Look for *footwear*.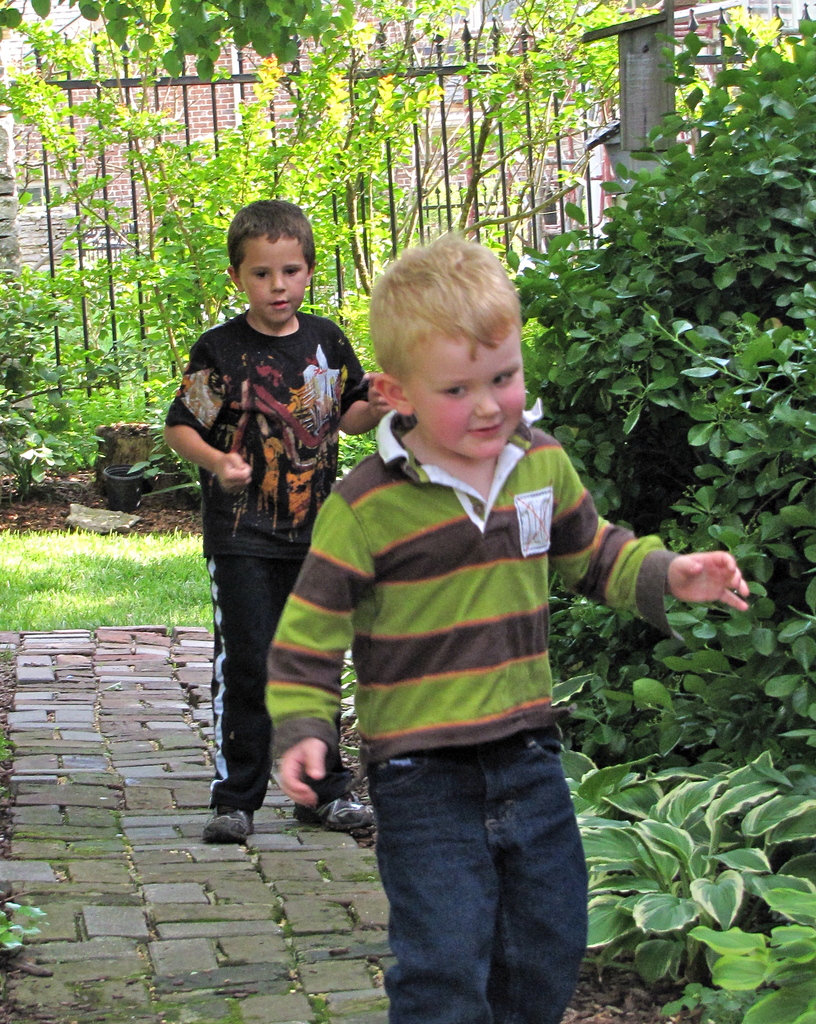
Found: (292,791,374,833).
